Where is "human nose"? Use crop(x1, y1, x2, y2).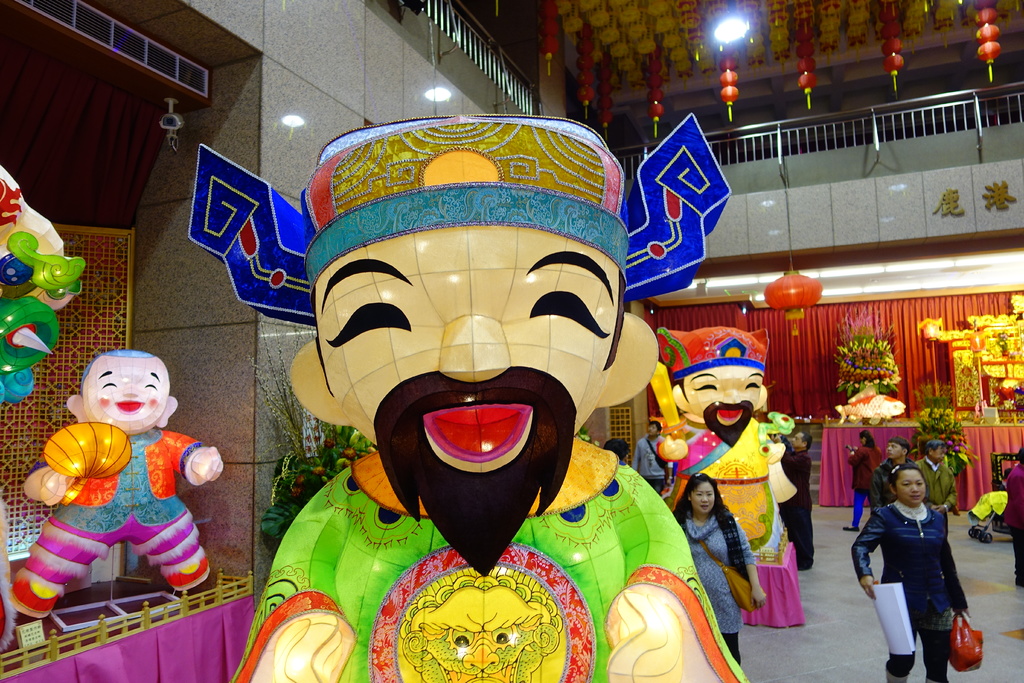
crop(698, 493, 709, 504).
